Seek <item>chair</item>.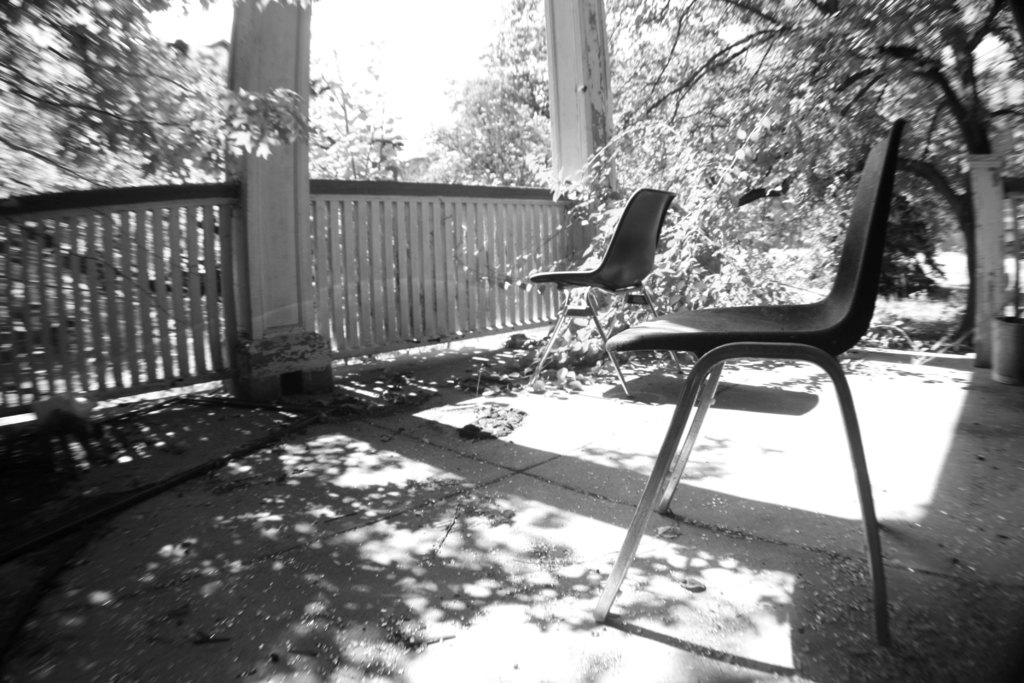
bbox=(578, 115, 901, 650).
